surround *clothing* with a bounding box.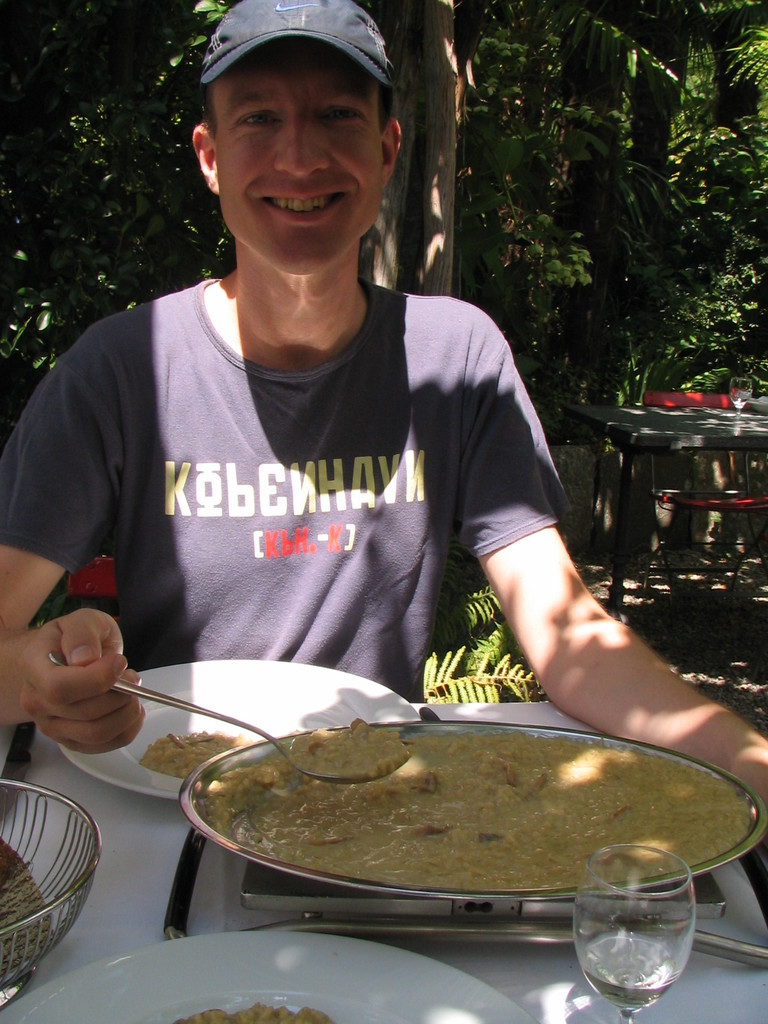
<region>40, 253, 611, 708</region>.
